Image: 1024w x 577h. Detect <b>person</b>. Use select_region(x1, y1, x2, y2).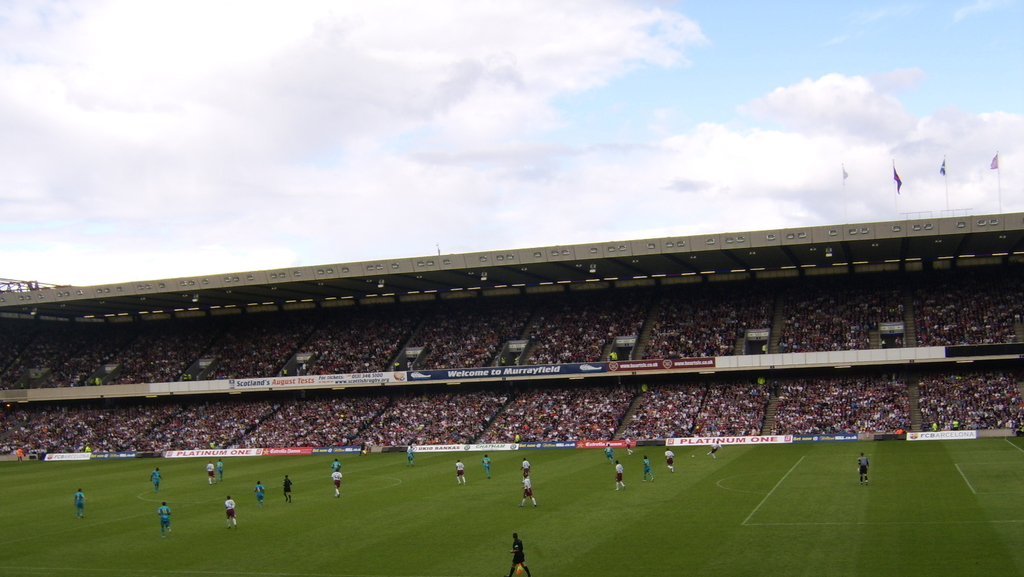
select_region(520, 479, 535, 507).
